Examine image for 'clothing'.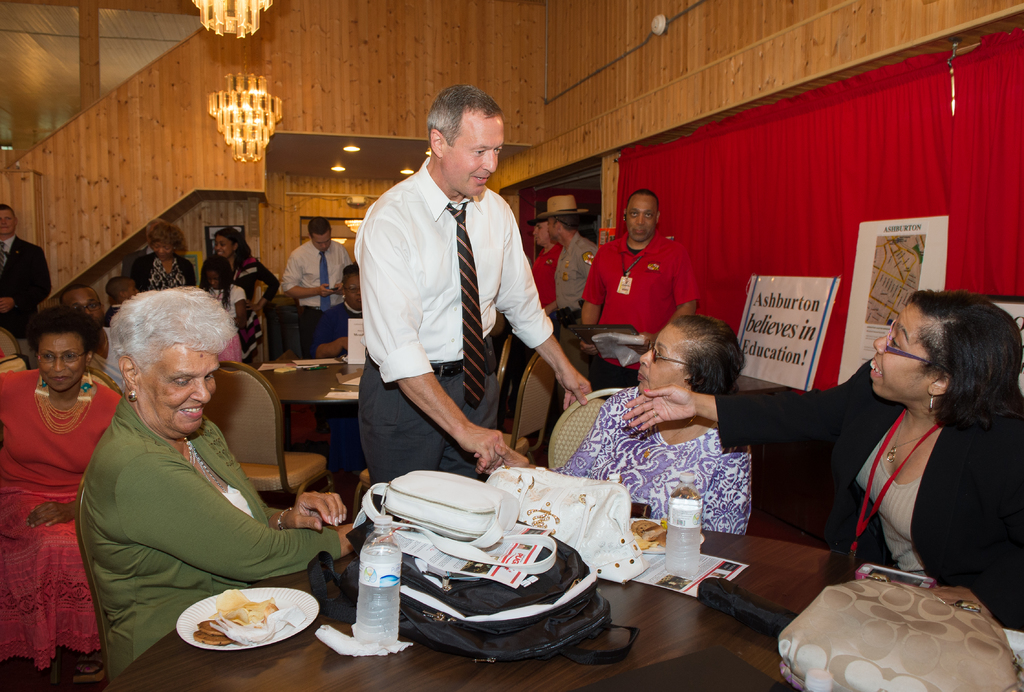
Examination result: 556 230 600 340.
